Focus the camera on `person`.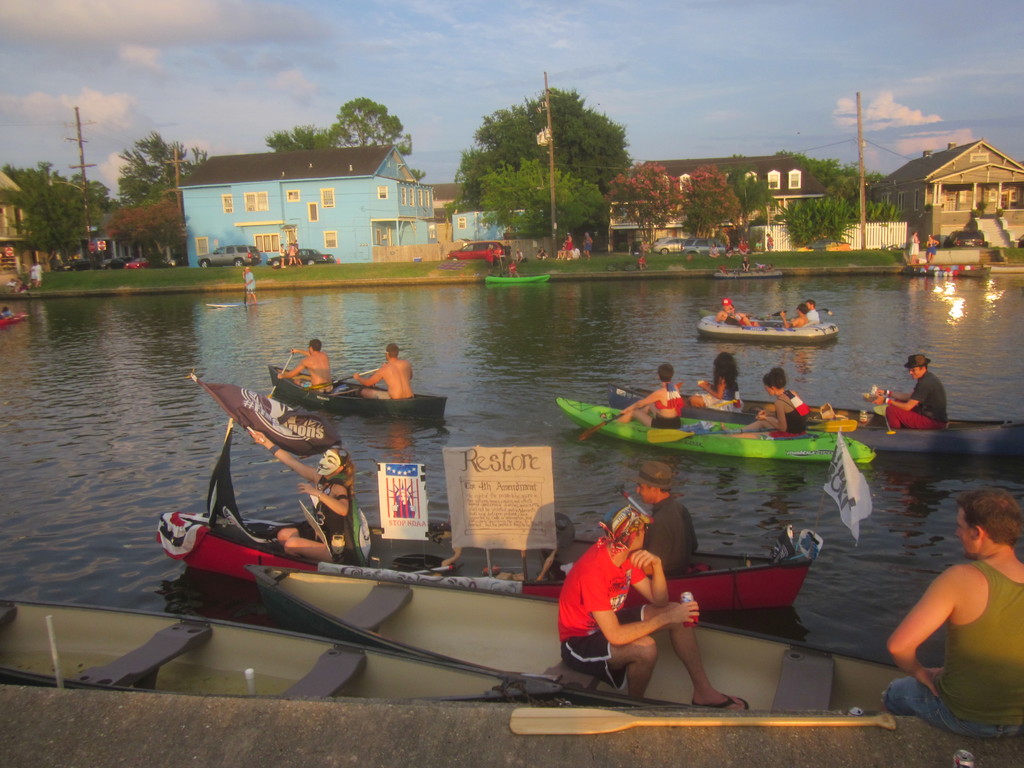
Focus region: <bbox>738, 238, 748, 254</bbox>.
